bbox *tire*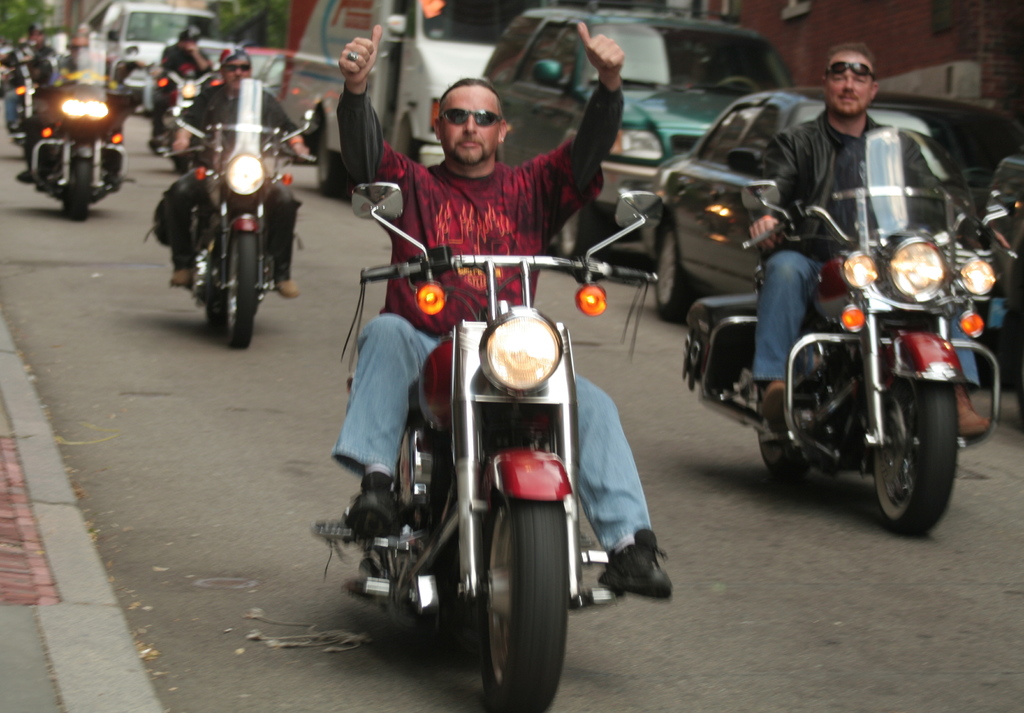
[x1=415, y1=555, x2=459, y2=665]
